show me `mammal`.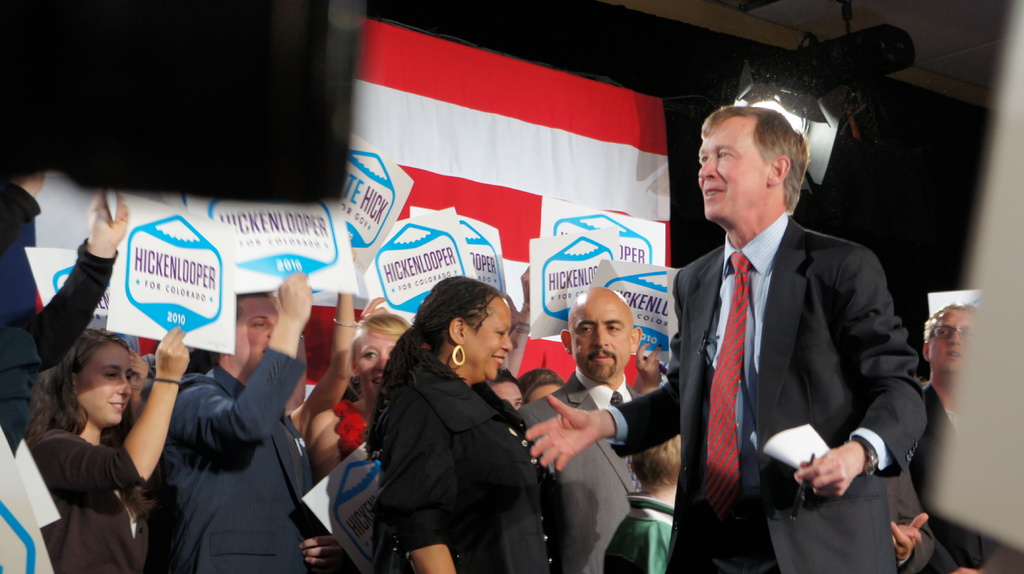
`mammal` is here: {"x1": 326, "y1": 273, "x2": 573, "y2": 573}.
